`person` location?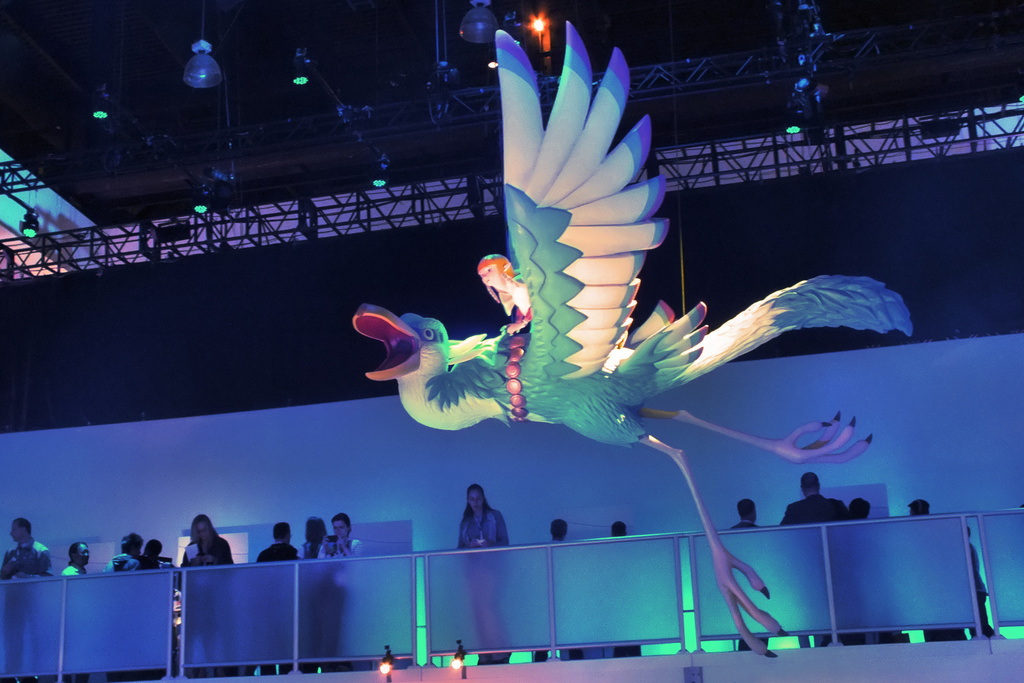
532,516,583,664
